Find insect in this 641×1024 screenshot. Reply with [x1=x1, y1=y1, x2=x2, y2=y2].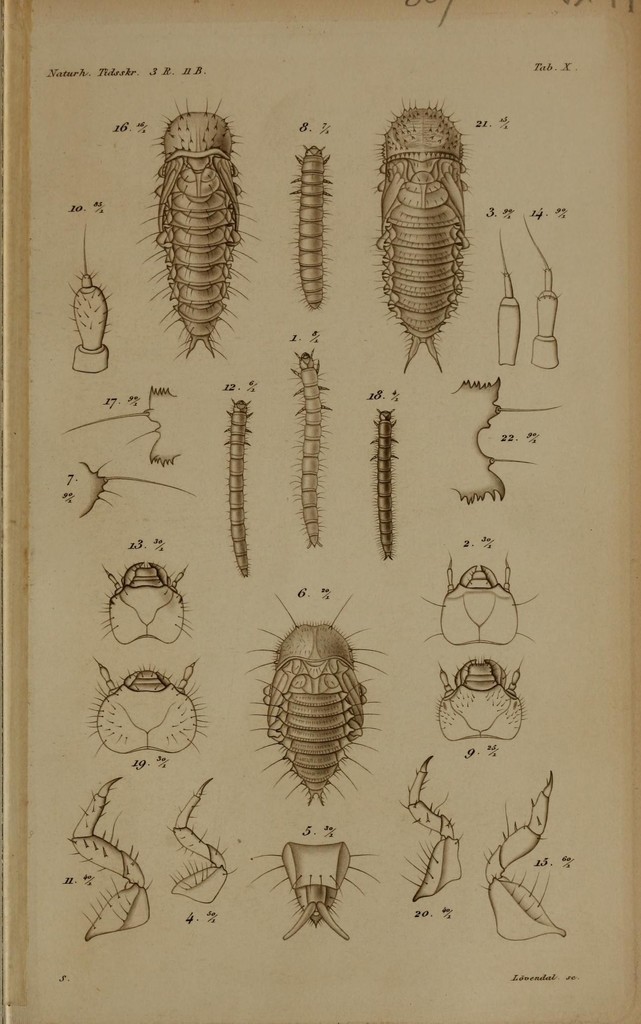
[x1=132, y1=102, x2=256, y2=369].
